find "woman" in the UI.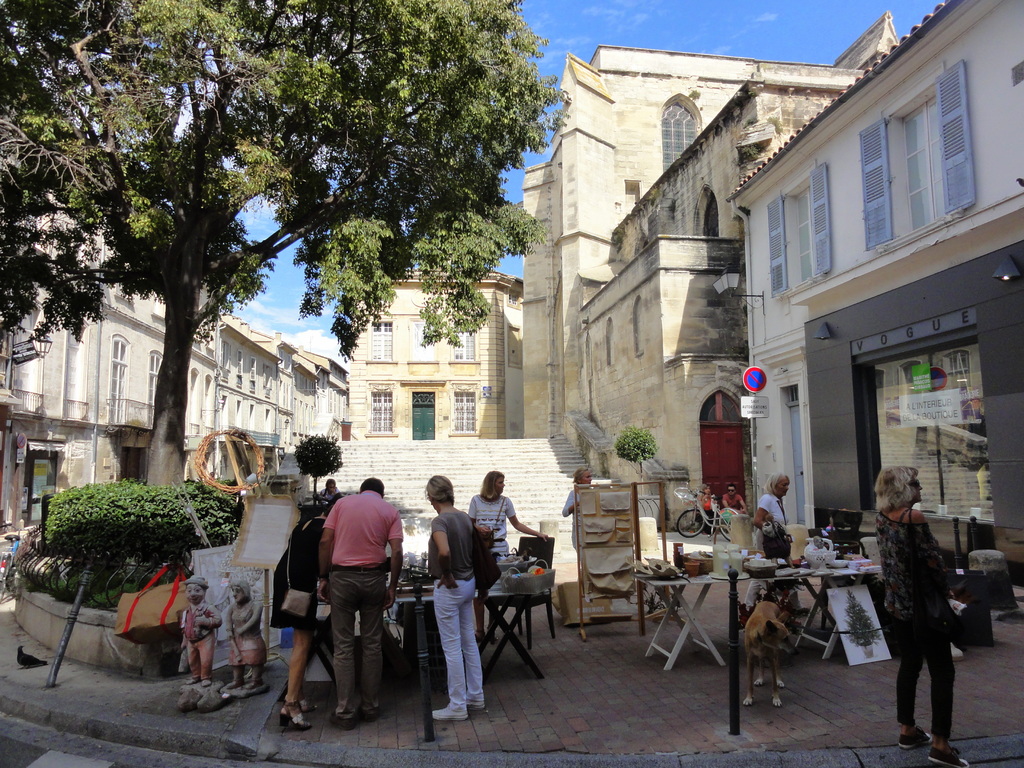
UI element at crop(464, 470, 546, 636).
